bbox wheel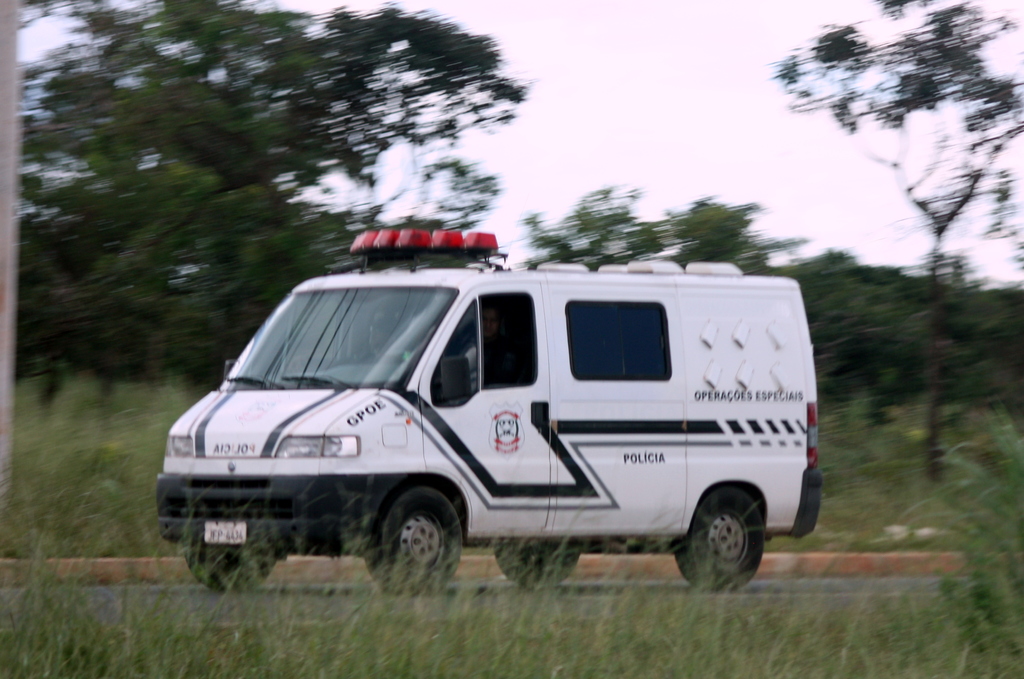
[left=489, top=547, right=581, bottom=586]
